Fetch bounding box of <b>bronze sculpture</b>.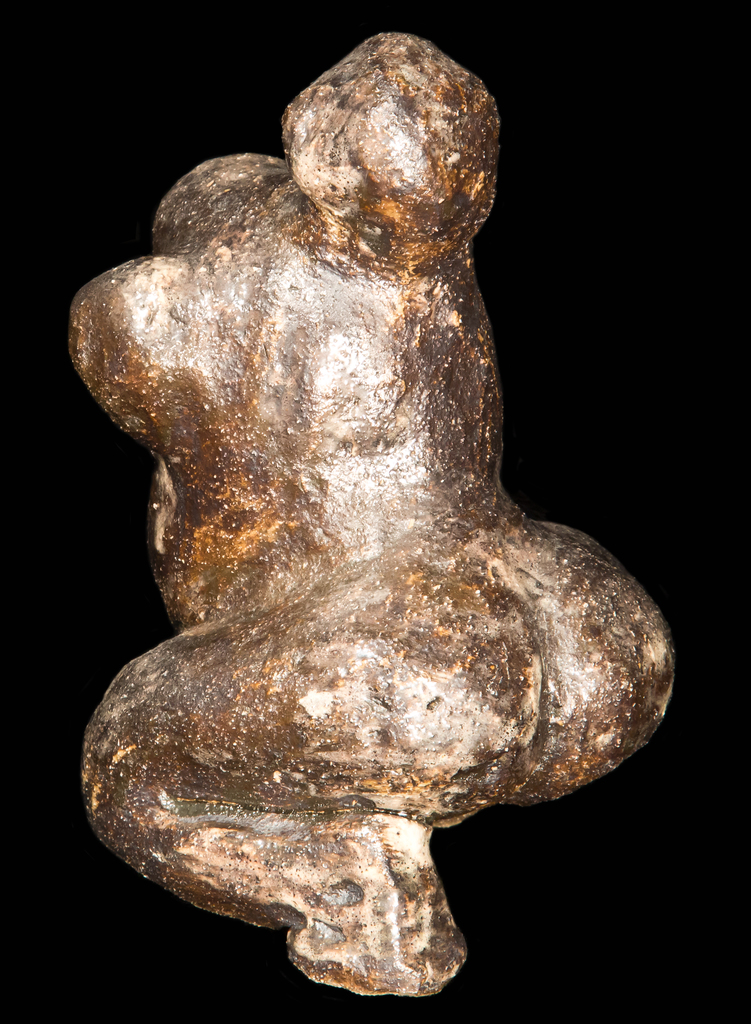
Bbox: box=[33, 46, 682, 1023].
